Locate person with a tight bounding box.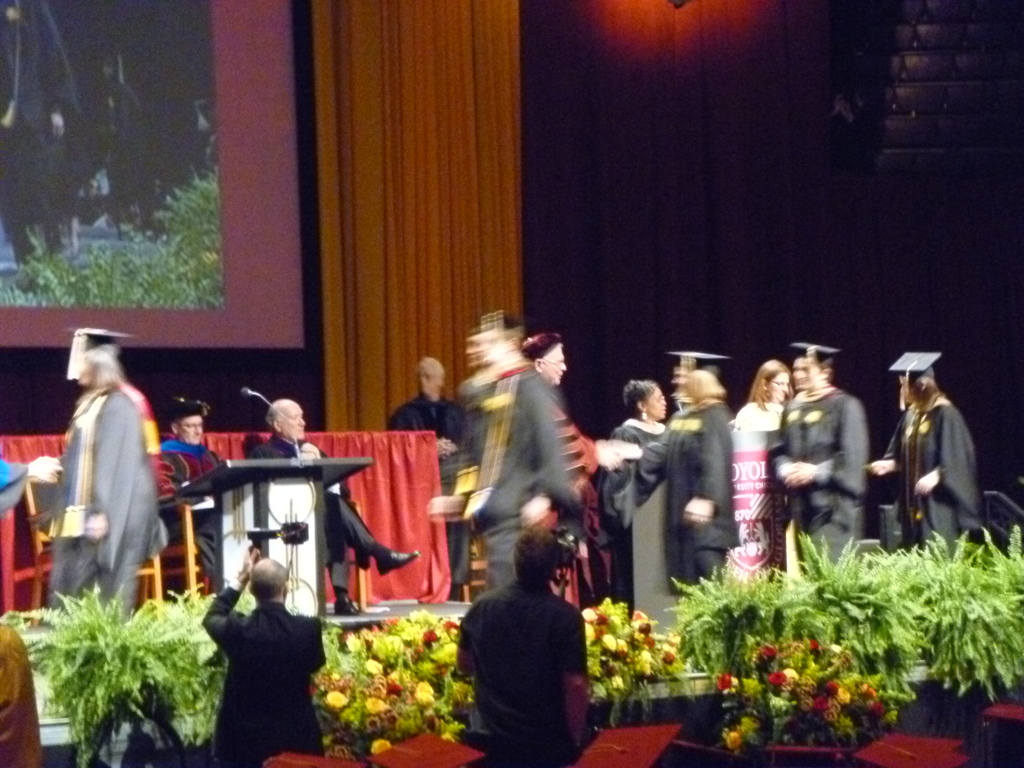
locate(448, 539, 586, 767).
